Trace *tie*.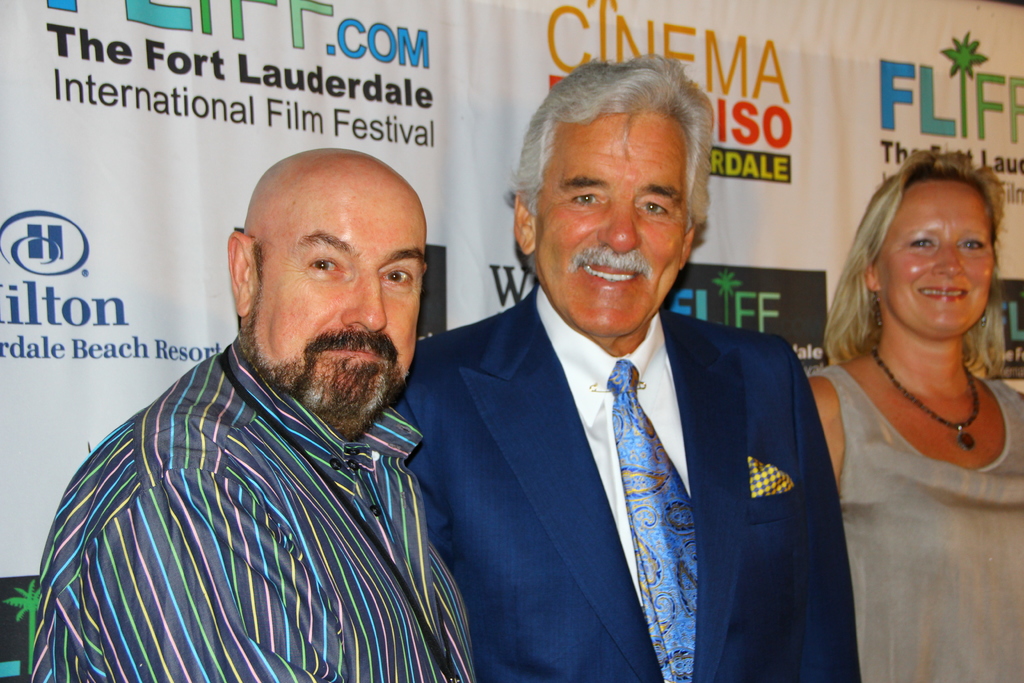
Traced to {"left": 603, "top": 354, "right": 700, "bottom": 682}.
